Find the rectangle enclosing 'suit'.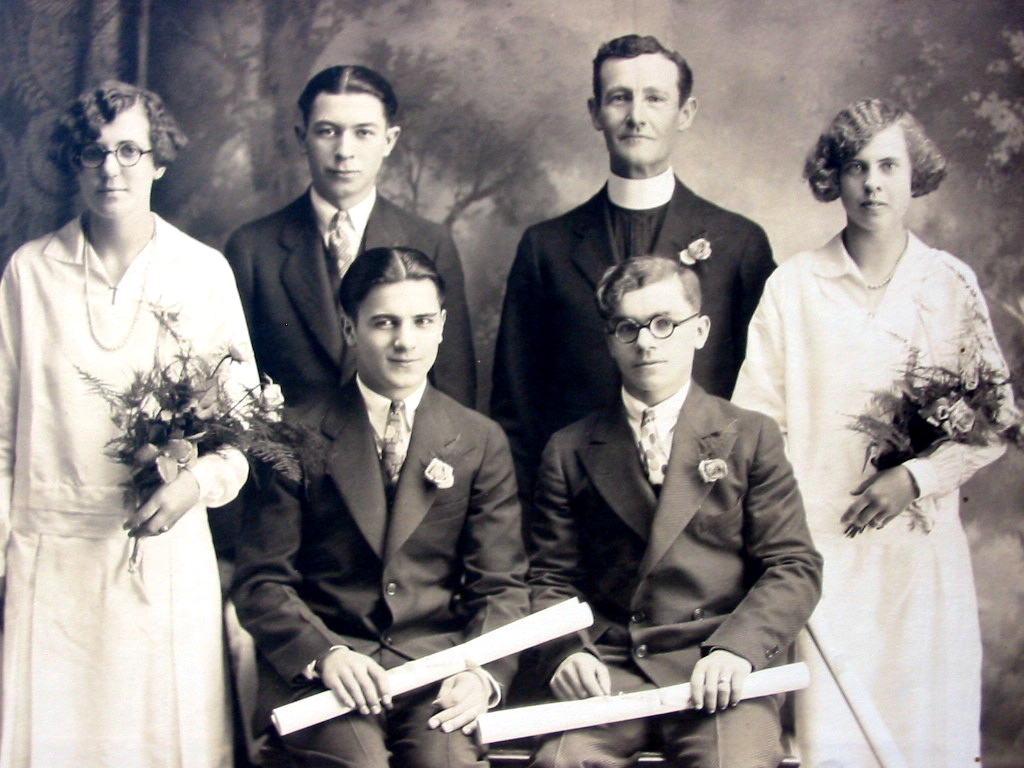
[left=231, top=366, right=530, bottom=767].
